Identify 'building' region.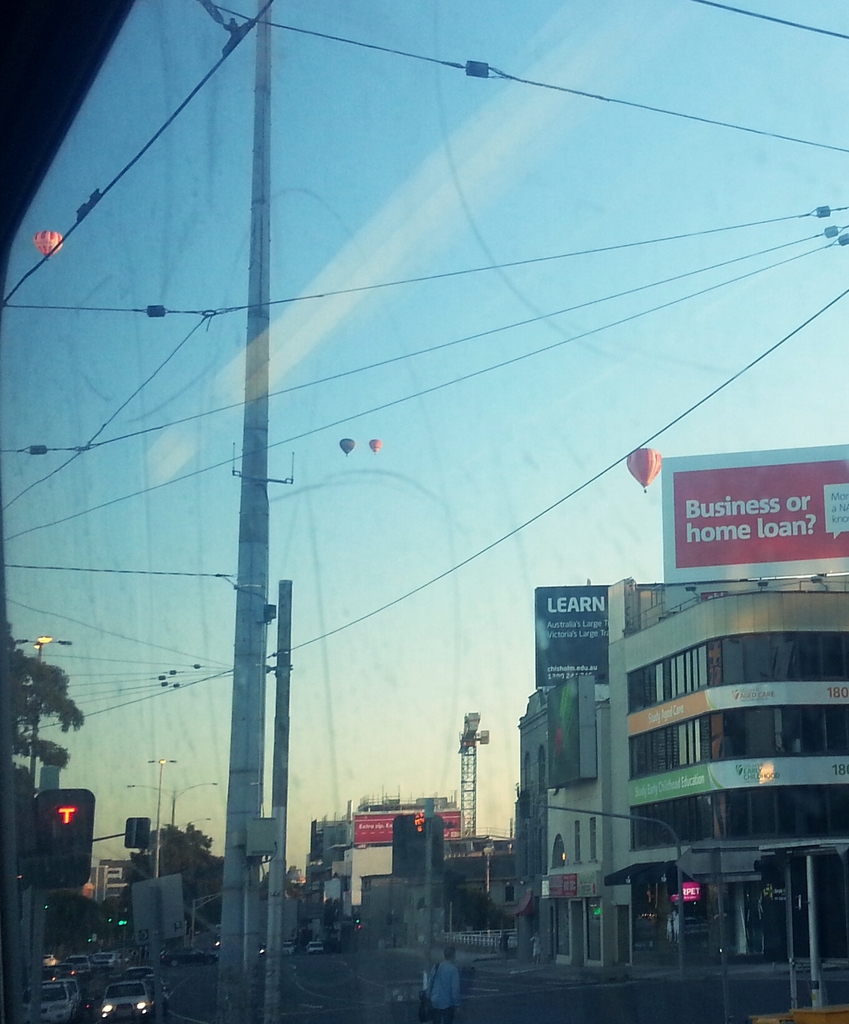
Region: box=[305, 790, 512, 960].
